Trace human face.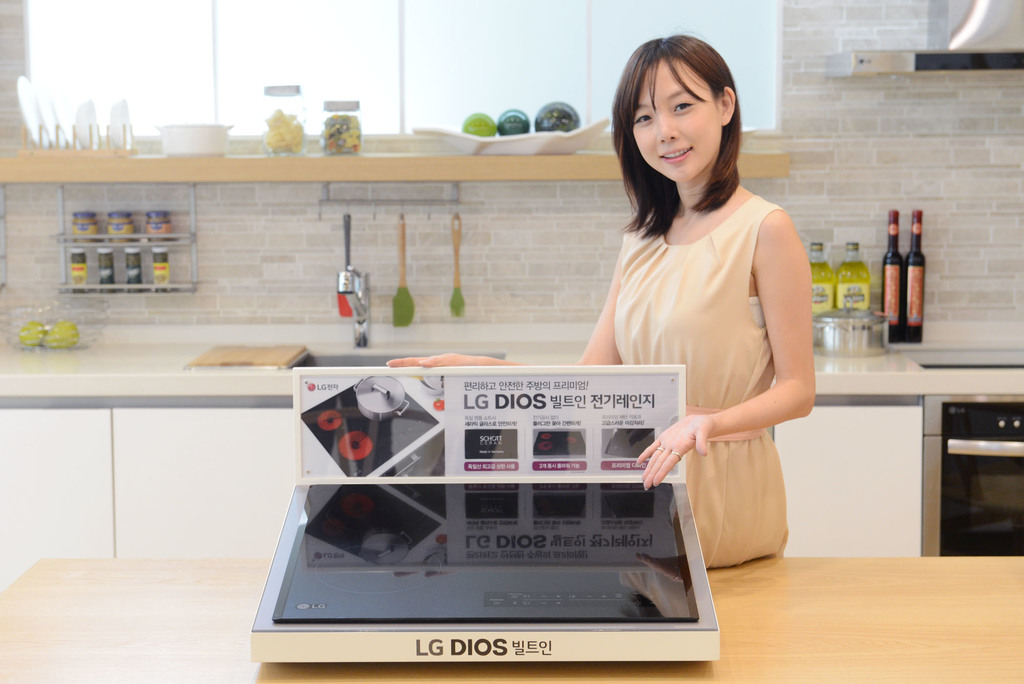
Traced to x1=632, y1=51, x2=728, y2=184.
